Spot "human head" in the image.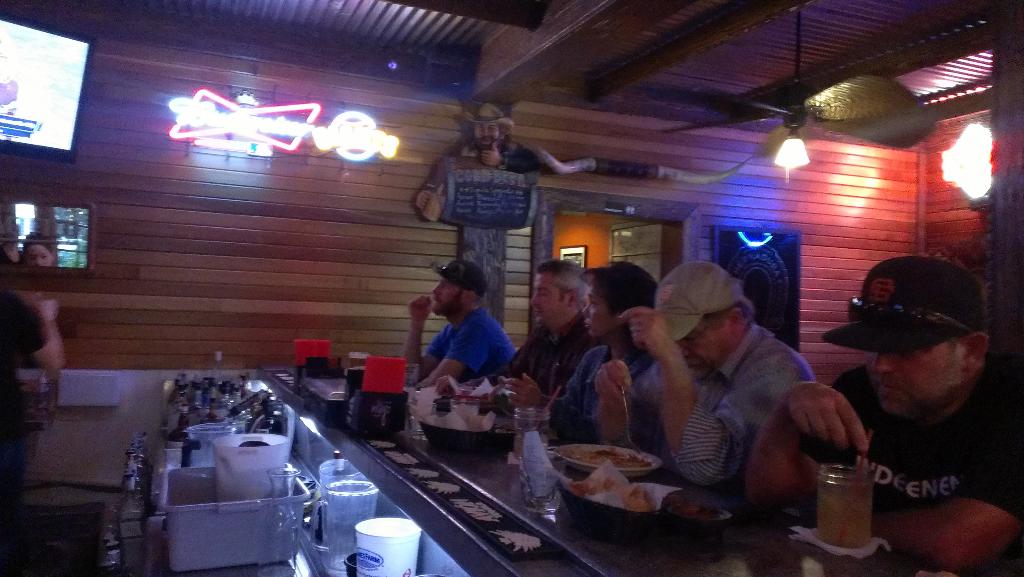
"human head" found at <box>428,258,490,317</box>.
